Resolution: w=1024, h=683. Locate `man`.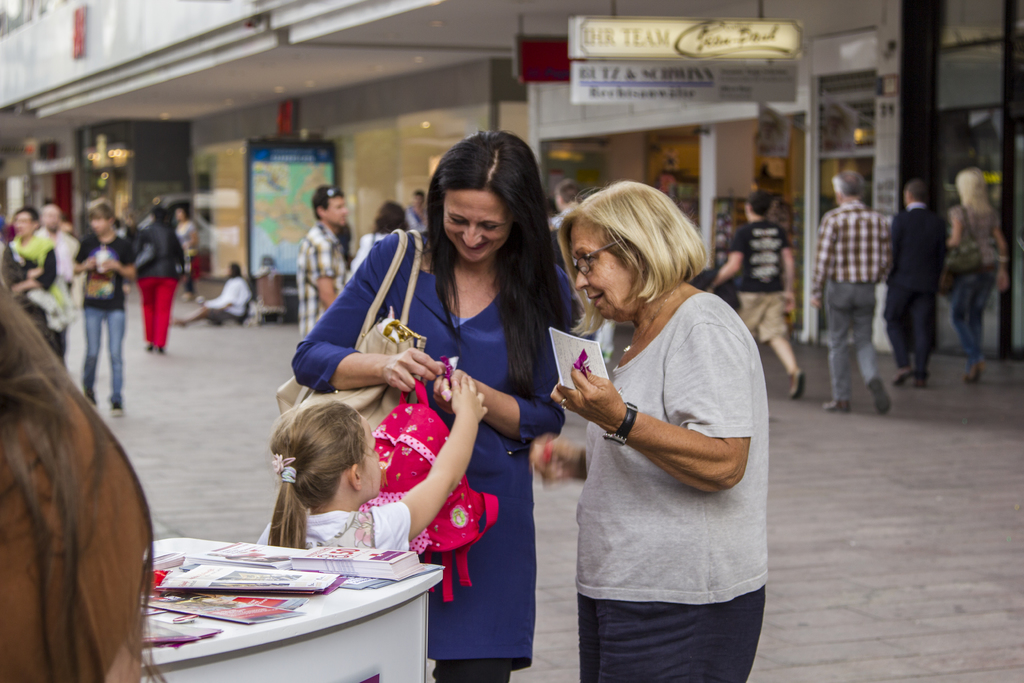
box(806, 170, 896, 415).
